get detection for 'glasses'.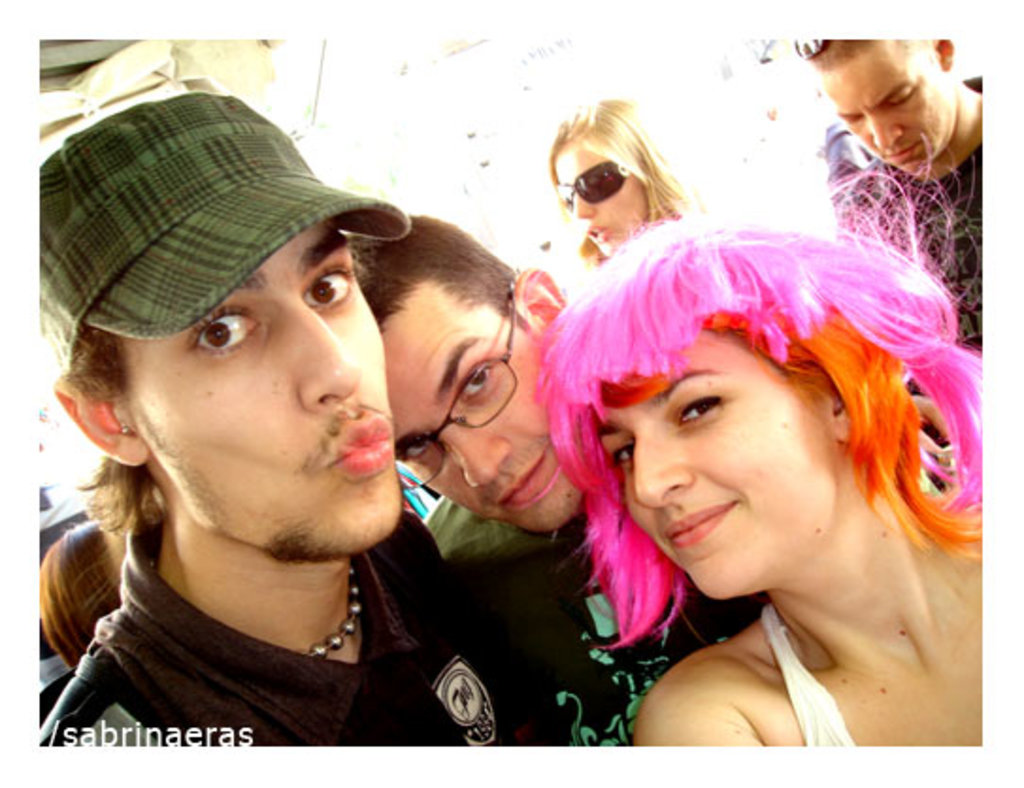
Detection: Rect(402, 285, 519, 492).
